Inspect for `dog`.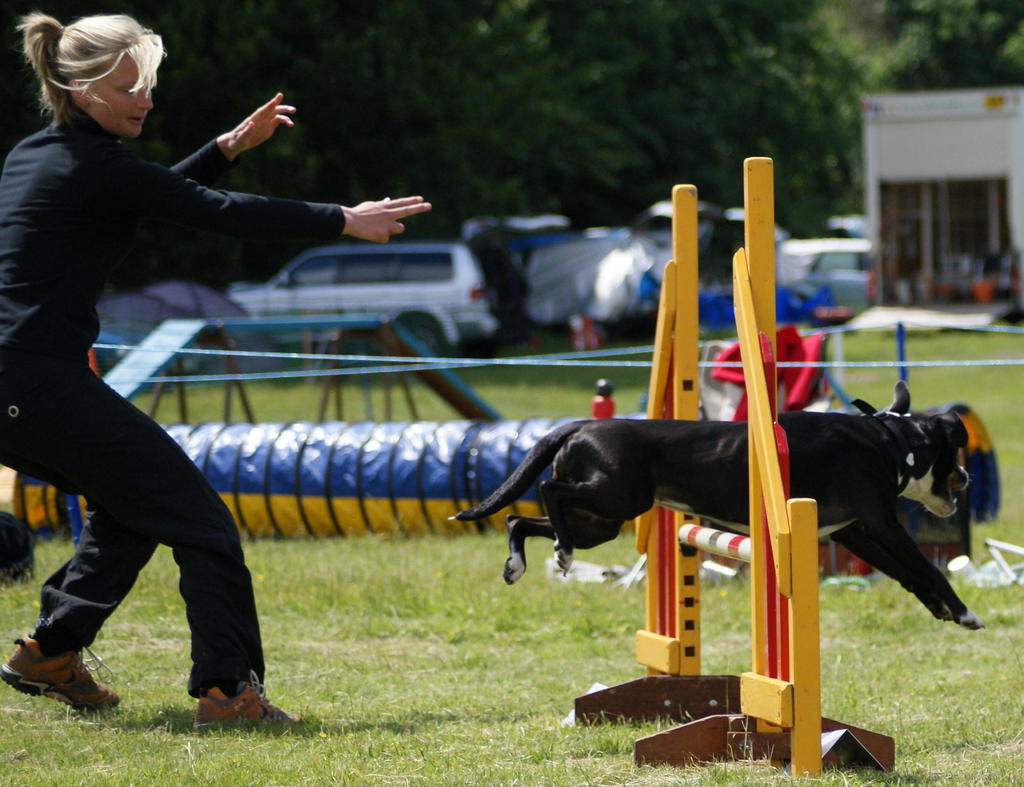
Inspection: l=444, t=385, r=990, b=642.
